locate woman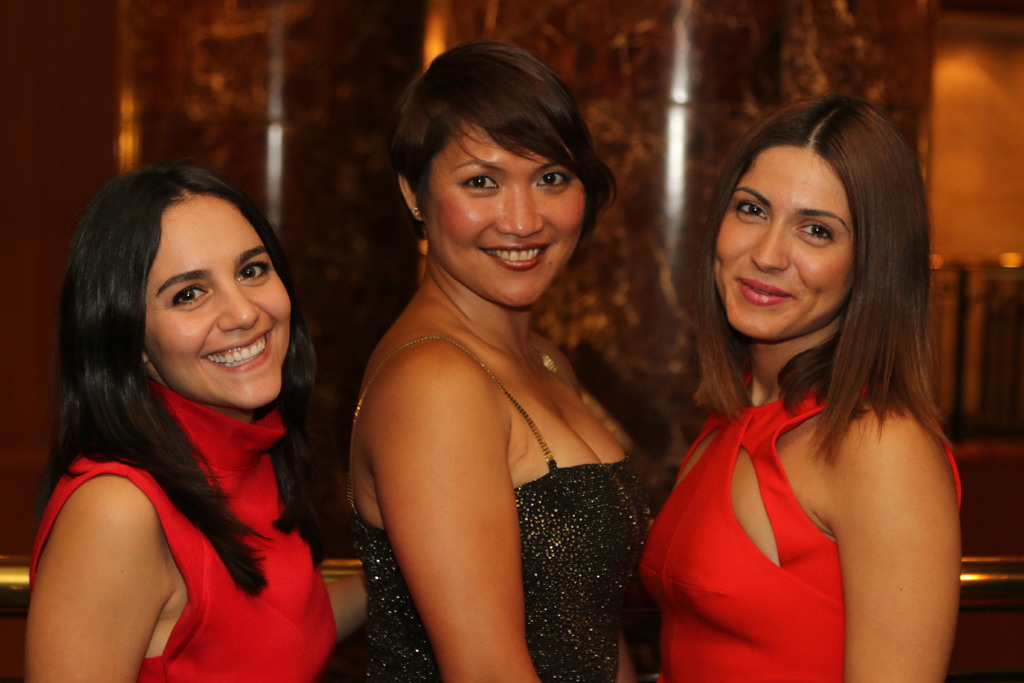
box(313, 41, 673, 672)
